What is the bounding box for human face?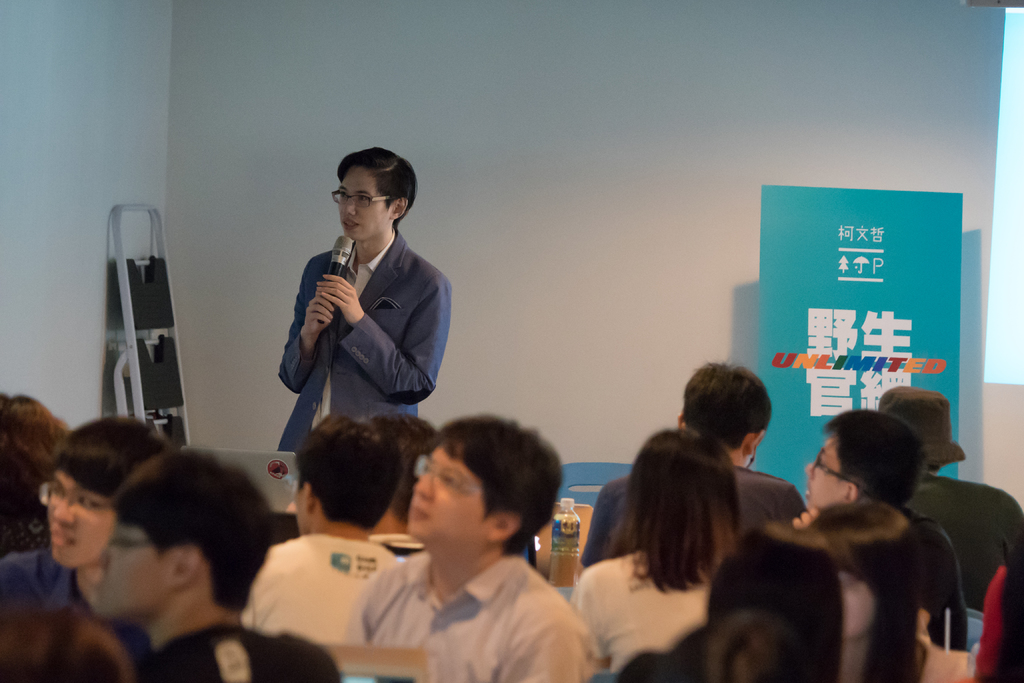
43:472:120:557.
